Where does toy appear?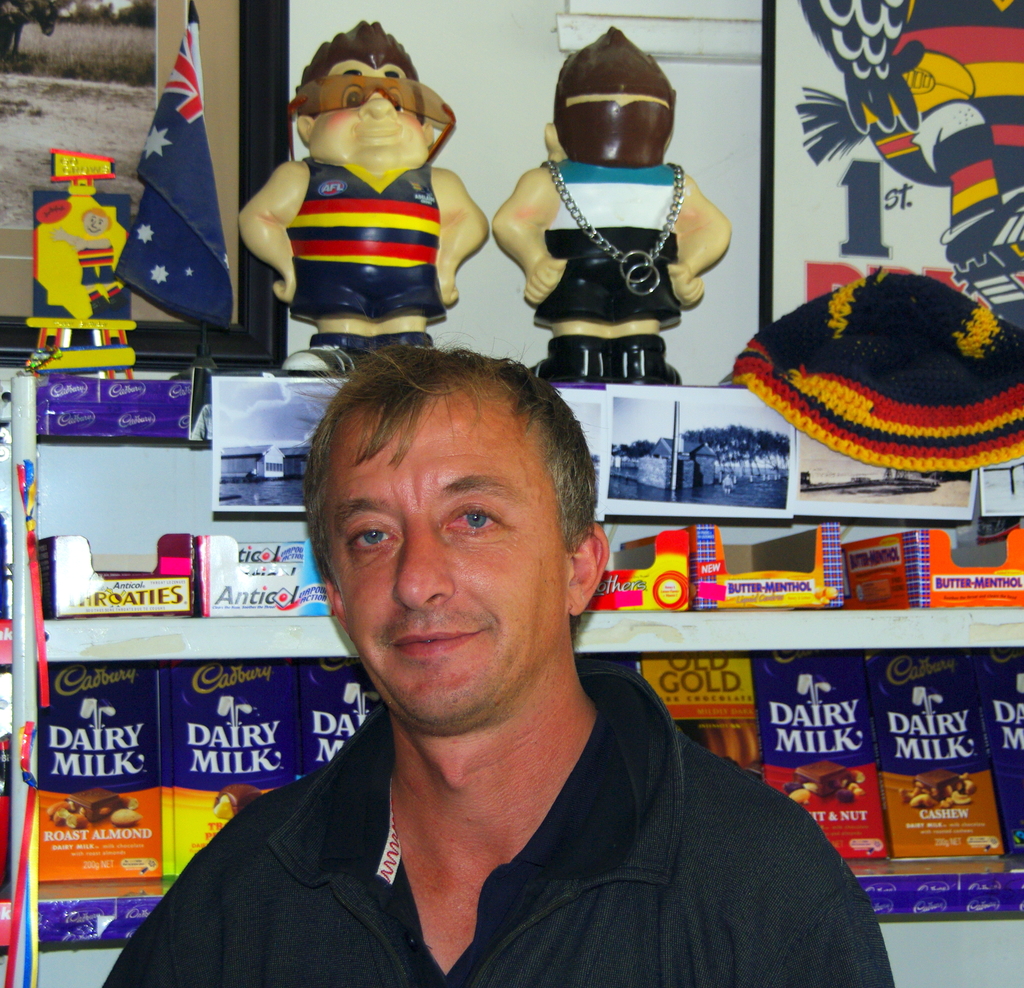
Appears at {"left": 507, "top": 16, "right": 747, "bottom": 398}.
